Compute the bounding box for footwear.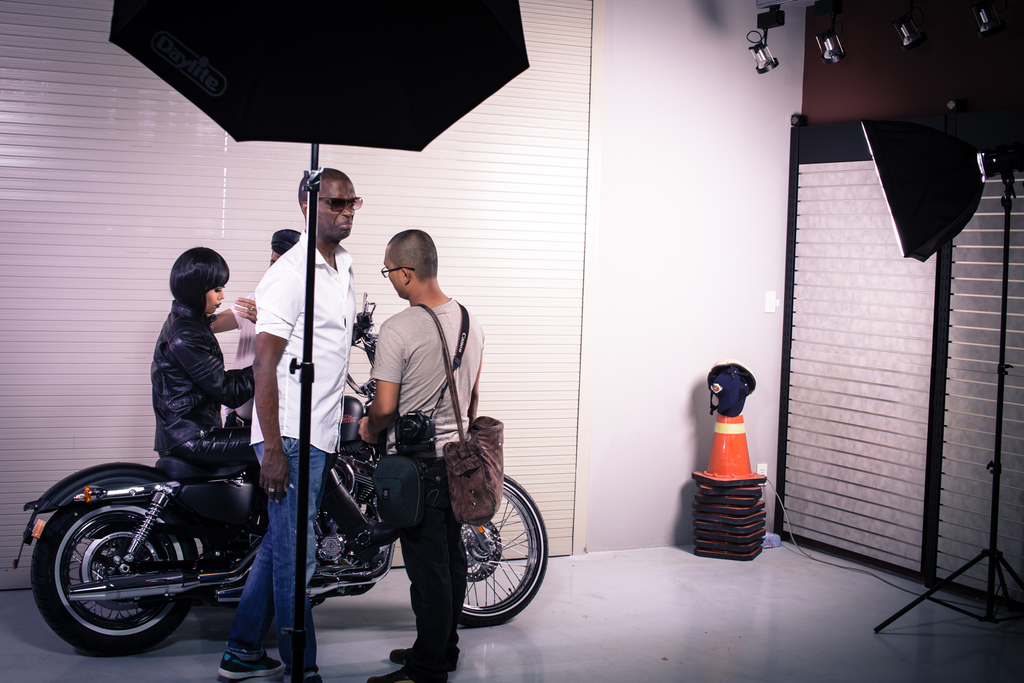
box(369, 656, 439, 682).
